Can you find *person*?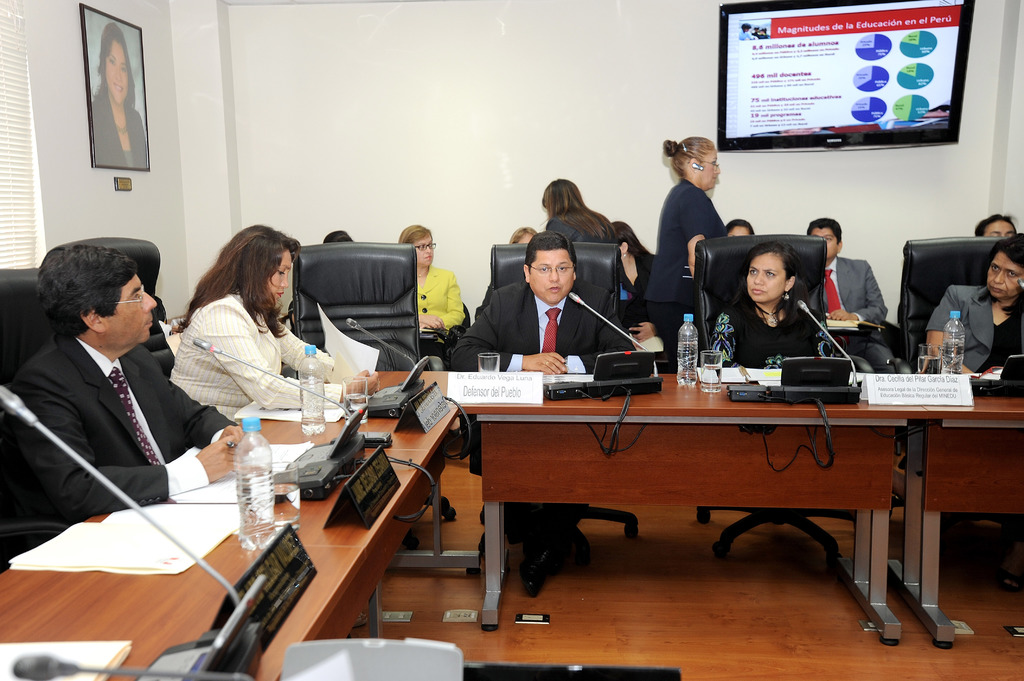
Yes, bounding box: {"x1": 728, "y1": 222, "x2": 750, "y2": 238}.
